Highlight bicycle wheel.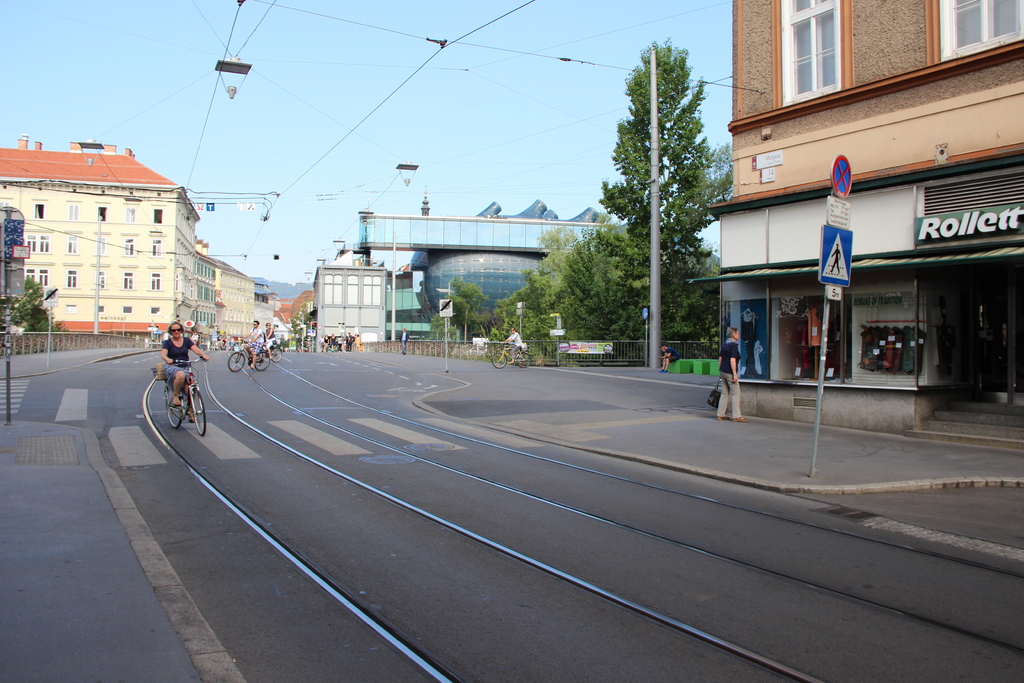
Highlighted region: 191:388:207:437.
